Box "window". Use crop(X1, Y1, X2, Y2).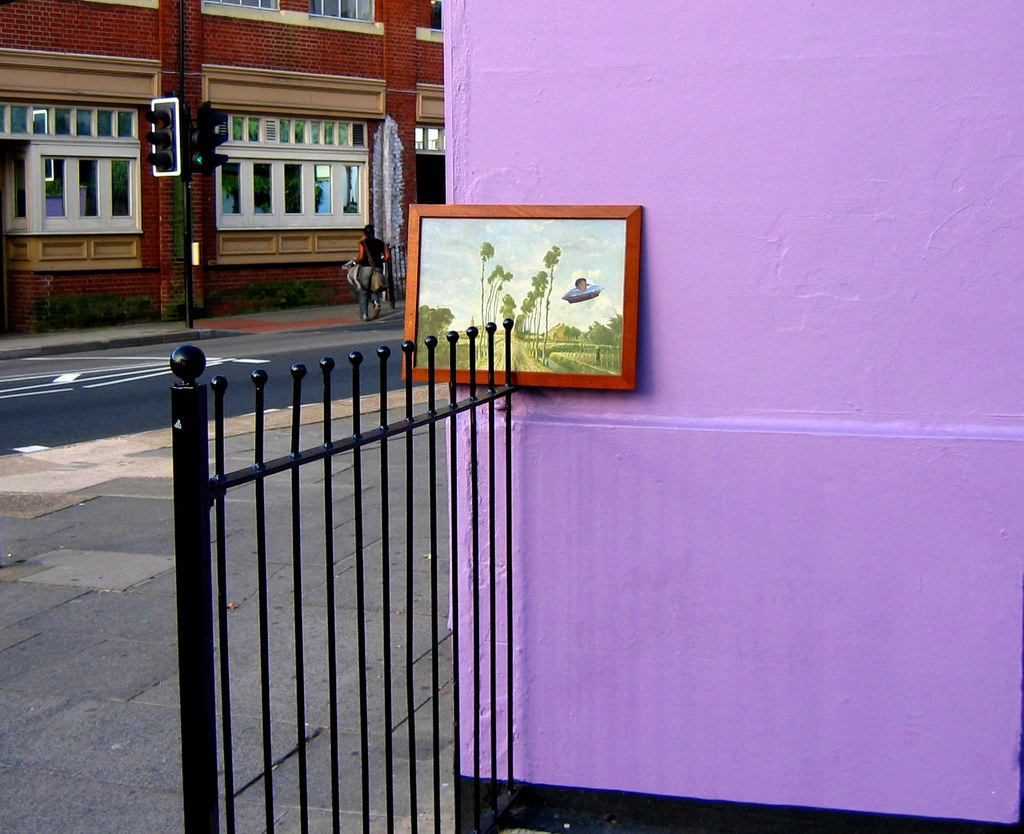
crop(109, 159, 132, 219).
